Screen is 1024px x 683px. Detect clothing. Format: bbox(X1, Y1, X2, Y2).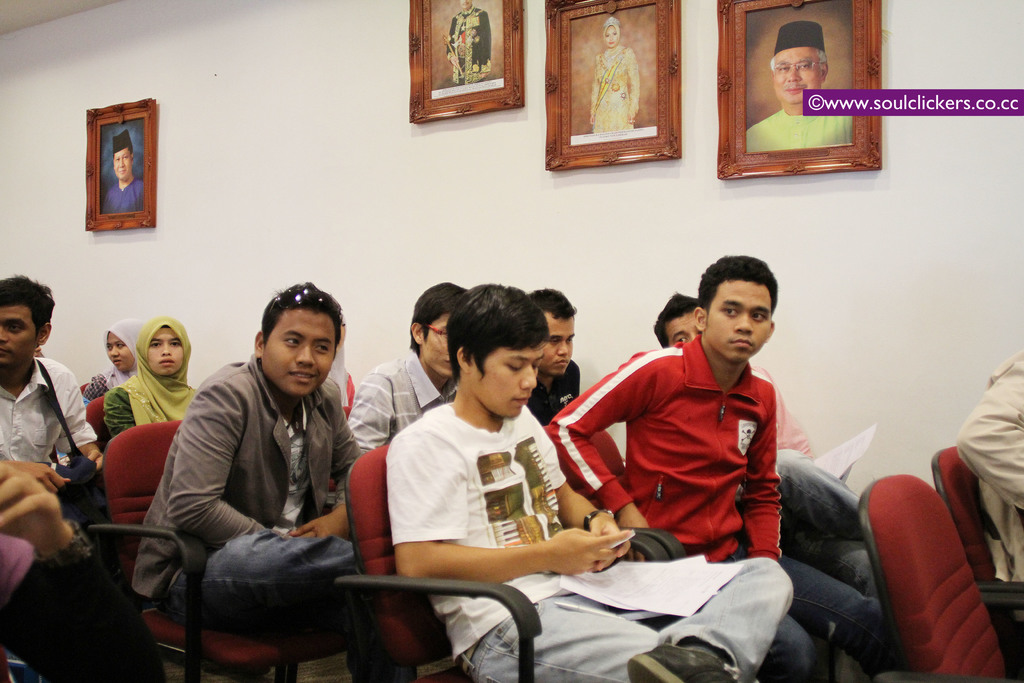
bbox(0, 533, 157, 680).
